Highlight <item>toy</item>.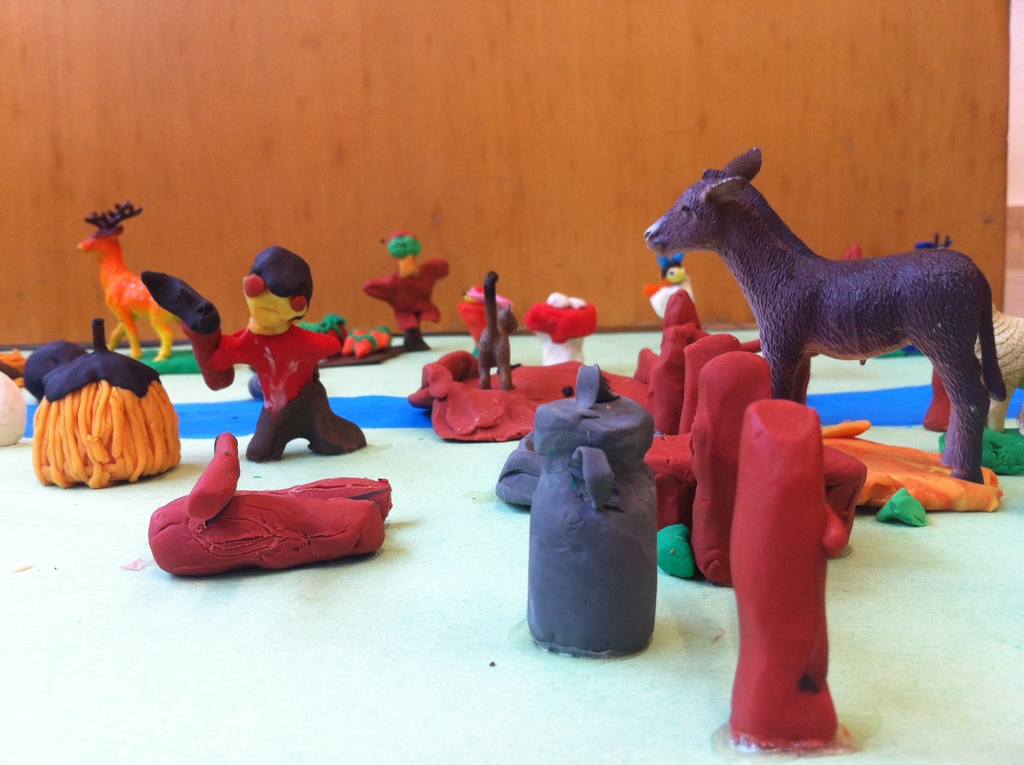
Highlighted region: select_region(473, 269, 519, 390).
